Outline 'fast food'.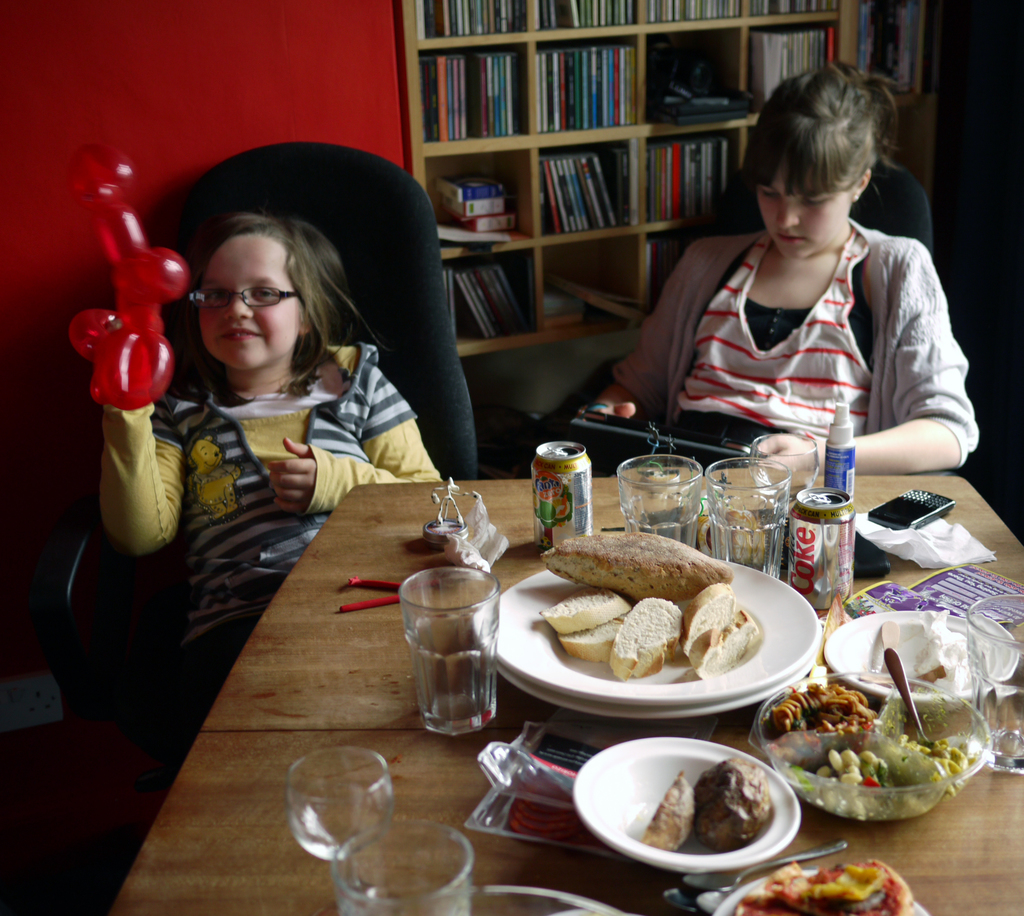
Outline: locate(540, 527, 734, 600).
